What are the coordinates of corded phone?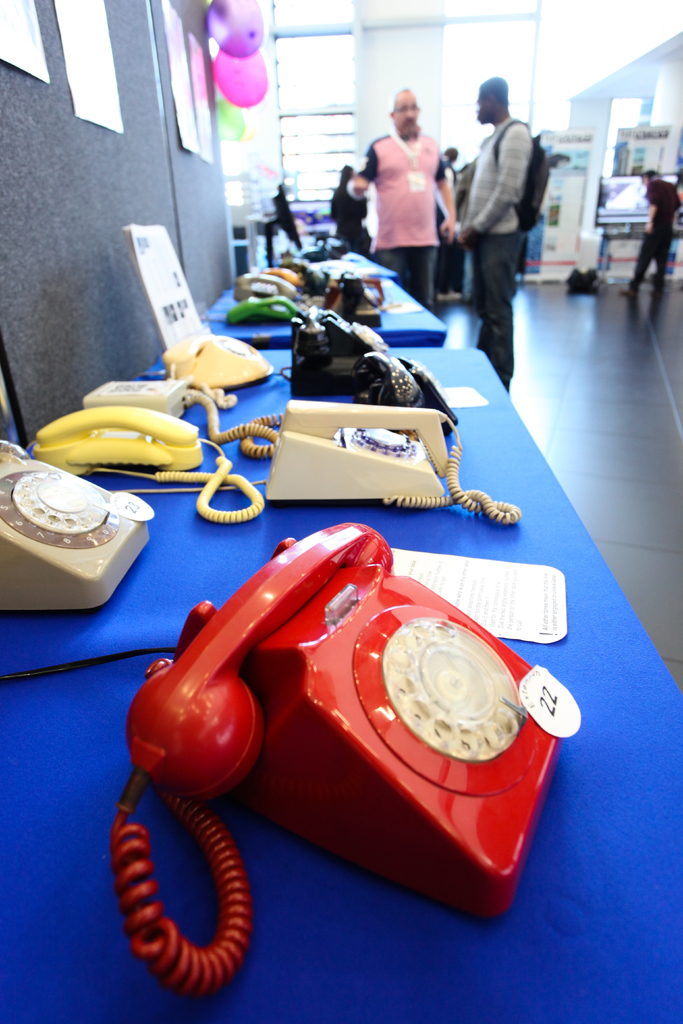
<bbox>265, 399, 522, 527</bbox>.
